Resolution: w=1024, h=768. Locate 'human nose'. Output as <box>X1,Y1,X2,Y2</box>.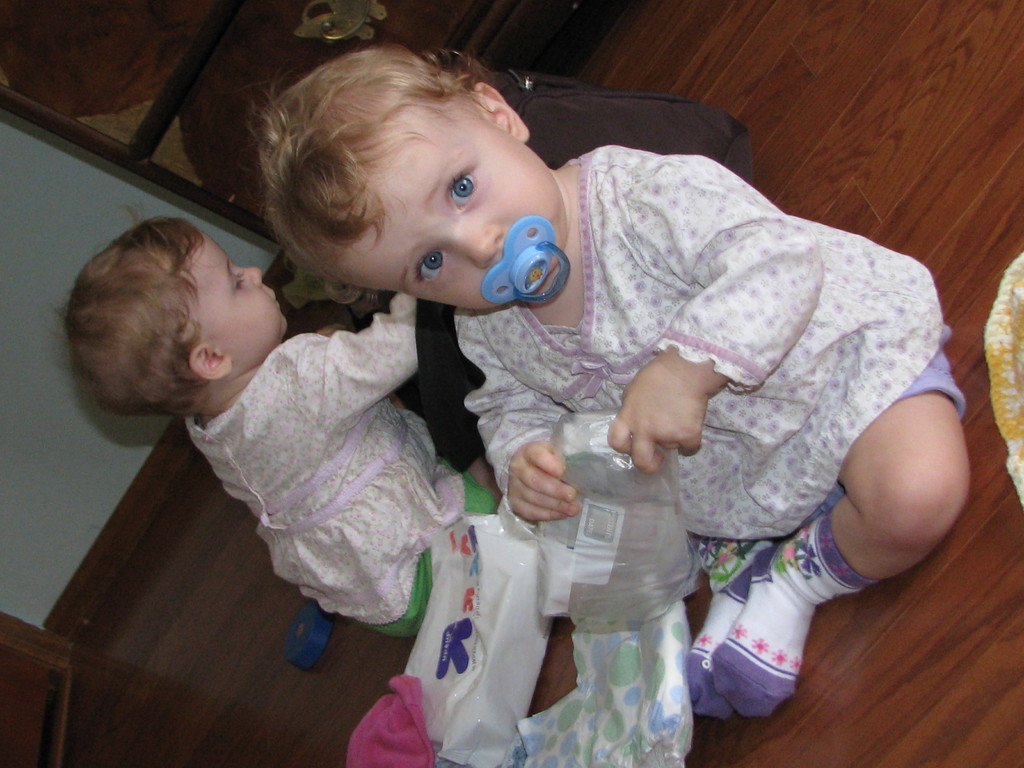
<box>228,268,264,286</box>.
